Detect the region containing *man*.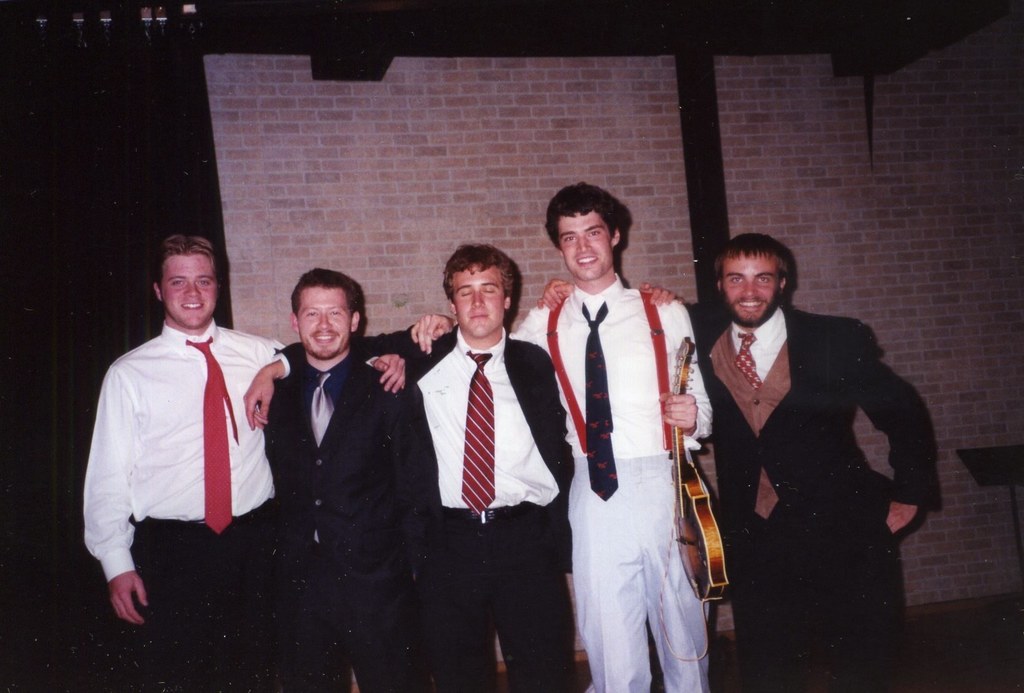
x1=636, y1=232, x2=936, y2=692.
